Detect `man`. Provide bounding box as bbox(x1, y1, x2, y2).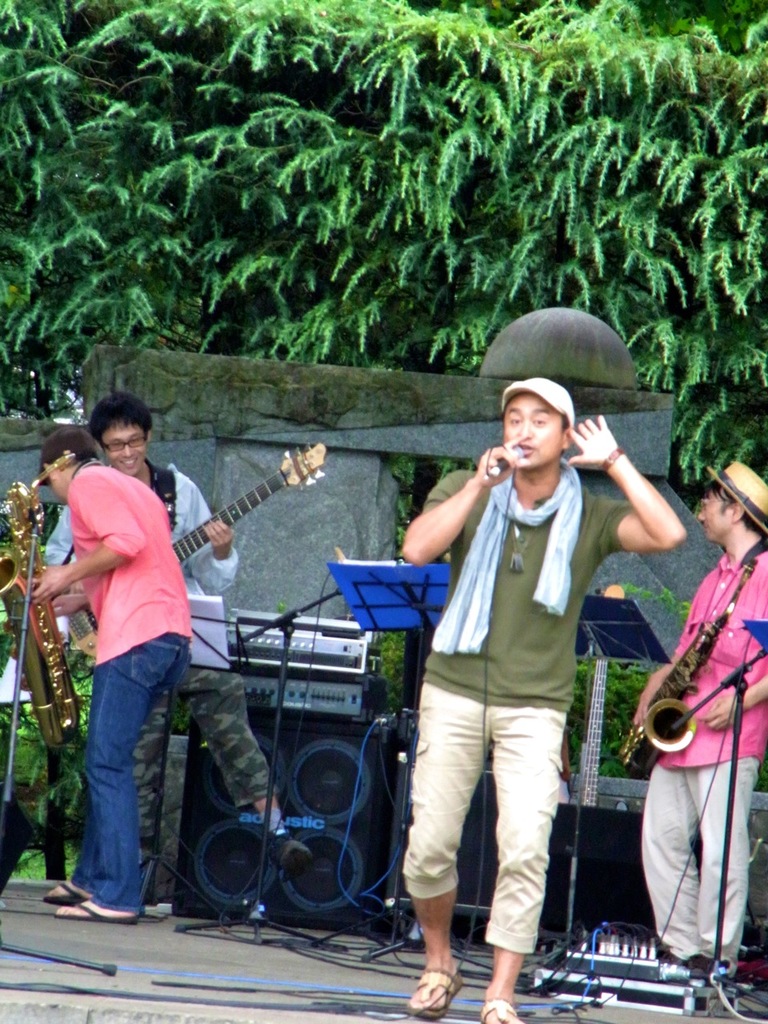
bbox(35, 426, 196, 926).
